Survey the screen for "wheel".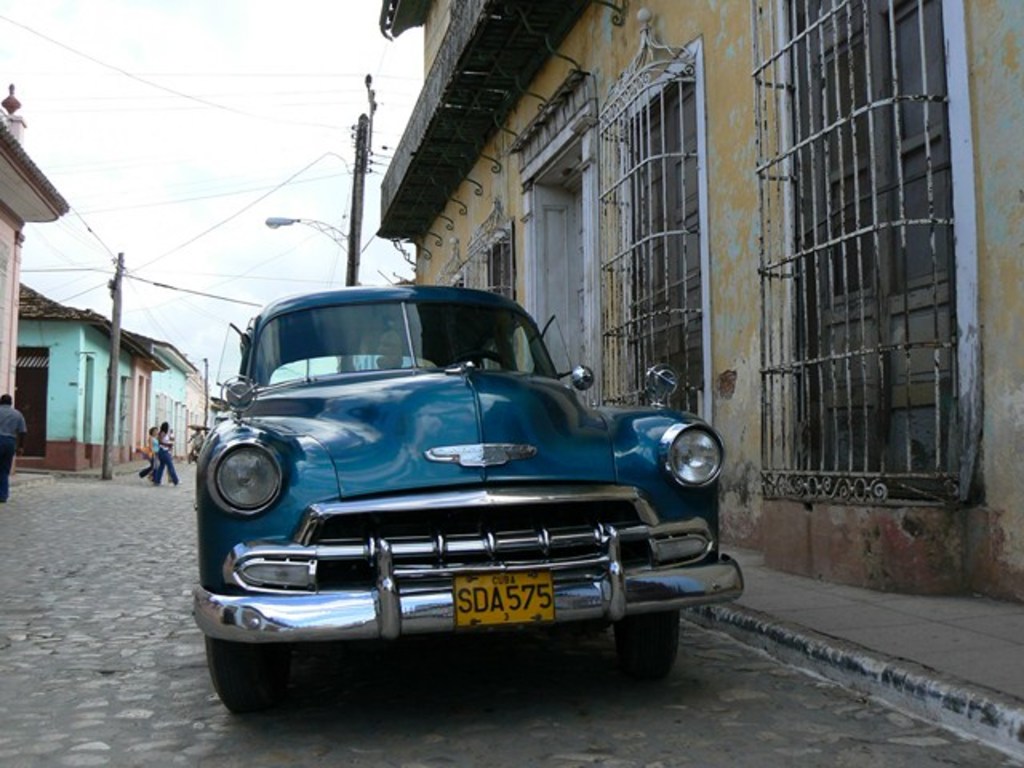
Survey found: {"left": 206, "top": 638, "right": 291, "bottom": 715}.
